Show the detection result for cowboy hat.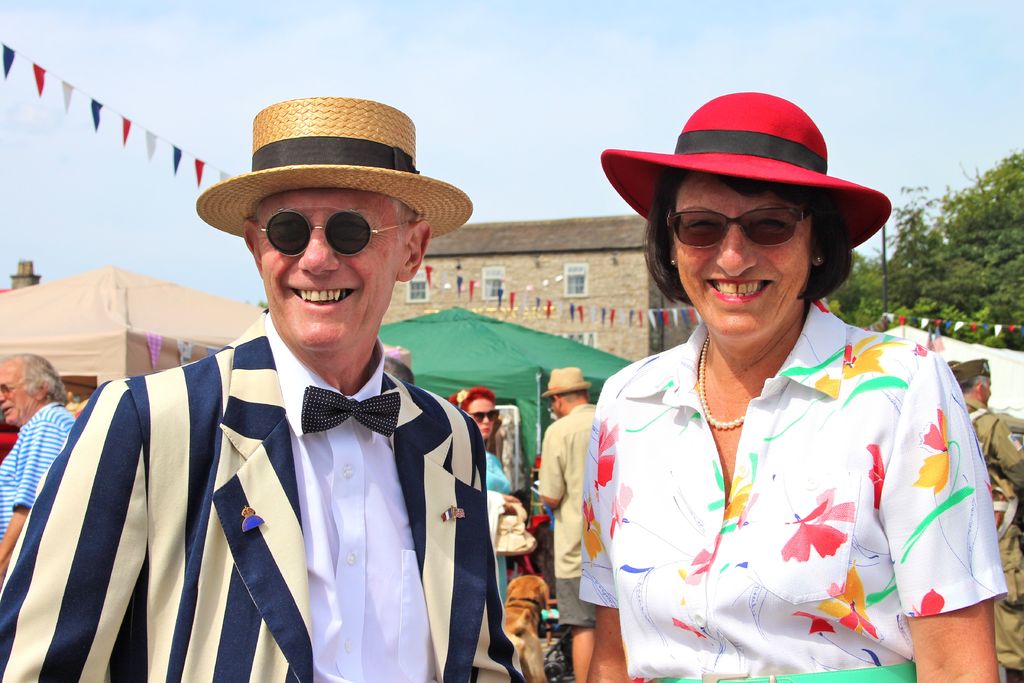
left=604, top=96, right=883, bottom=253.
